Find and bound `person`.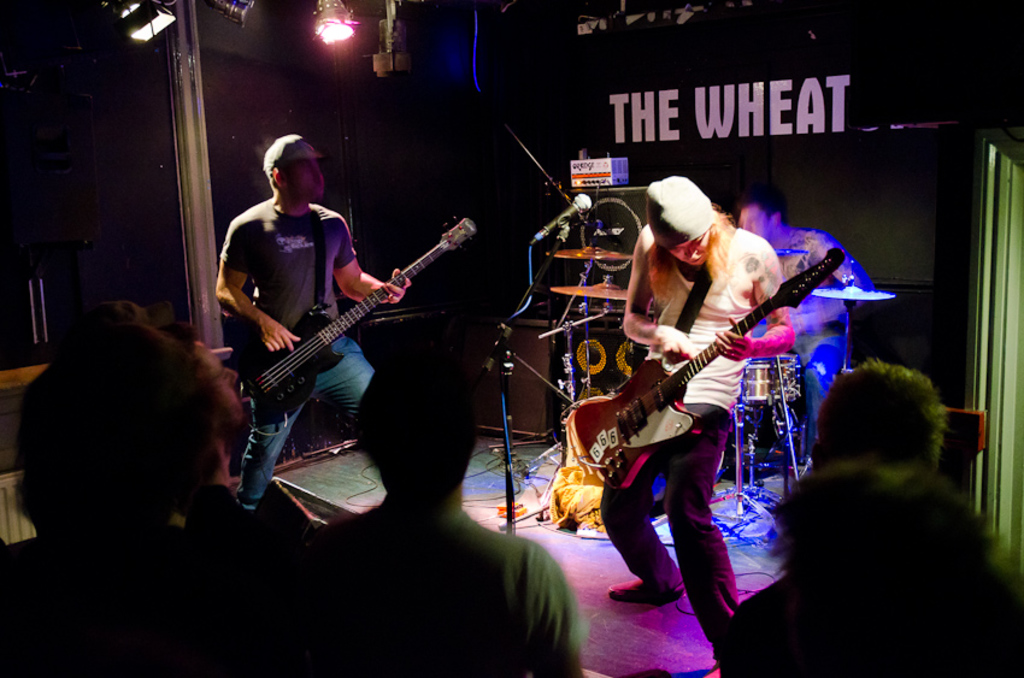
Bound: x1=301, y1=330, x2=592, y2=677.
